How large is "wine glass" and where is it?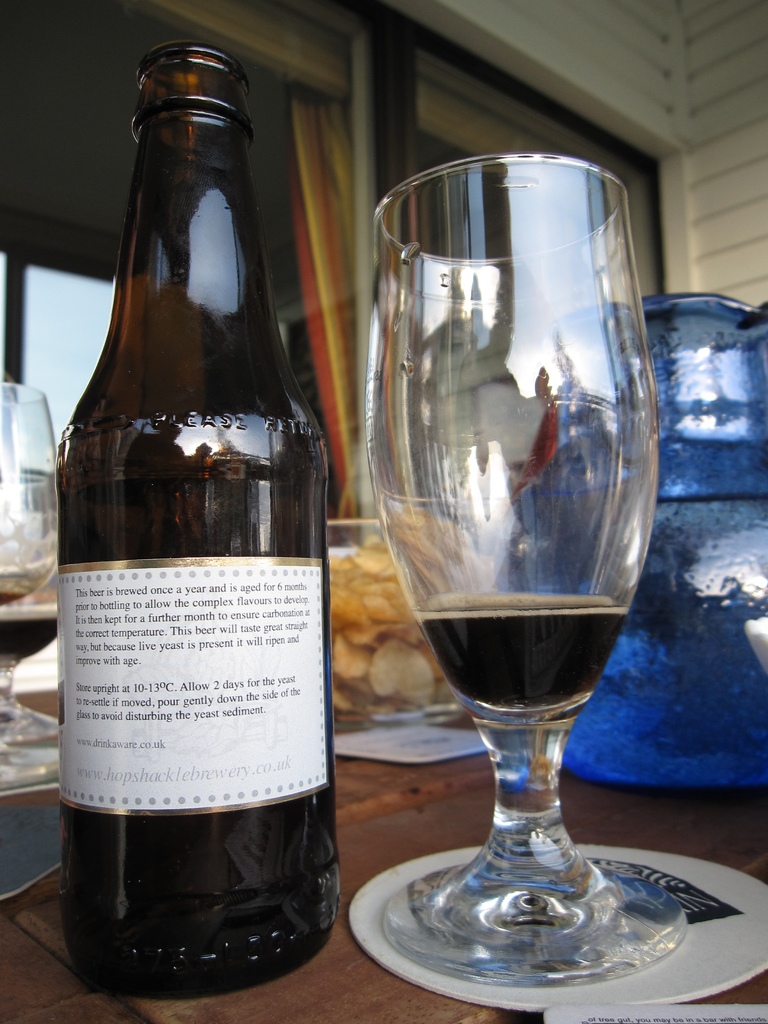
Bounding box: bbox(0, 378, 58, 779).
